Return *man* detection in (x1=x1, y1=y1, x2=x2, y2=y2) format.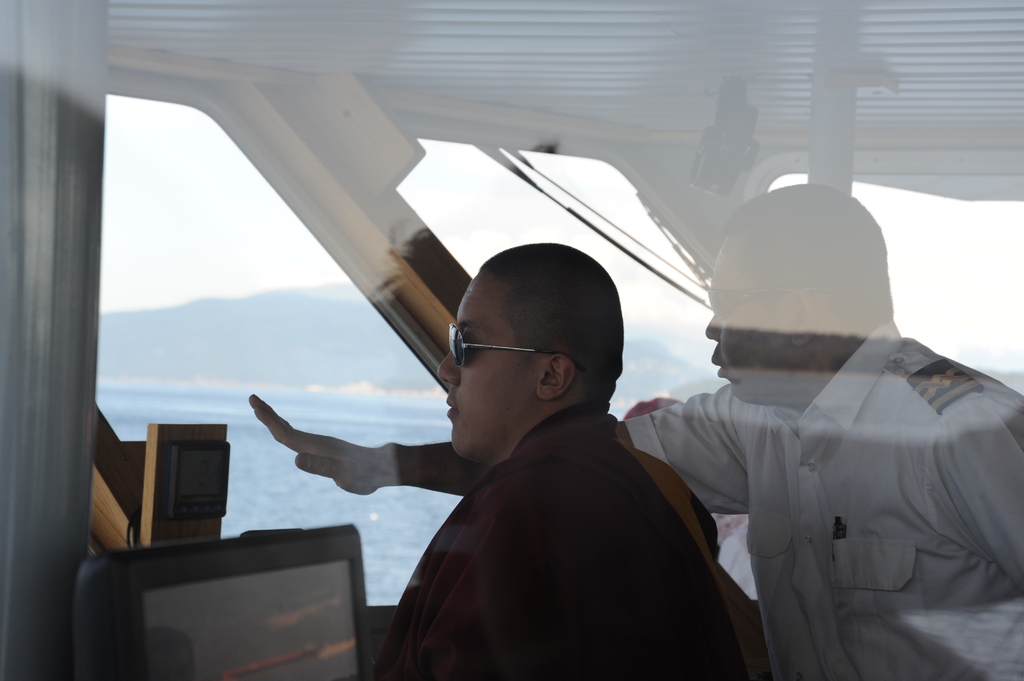
(x1=243, y1=177, x2=1023, y2=680).
